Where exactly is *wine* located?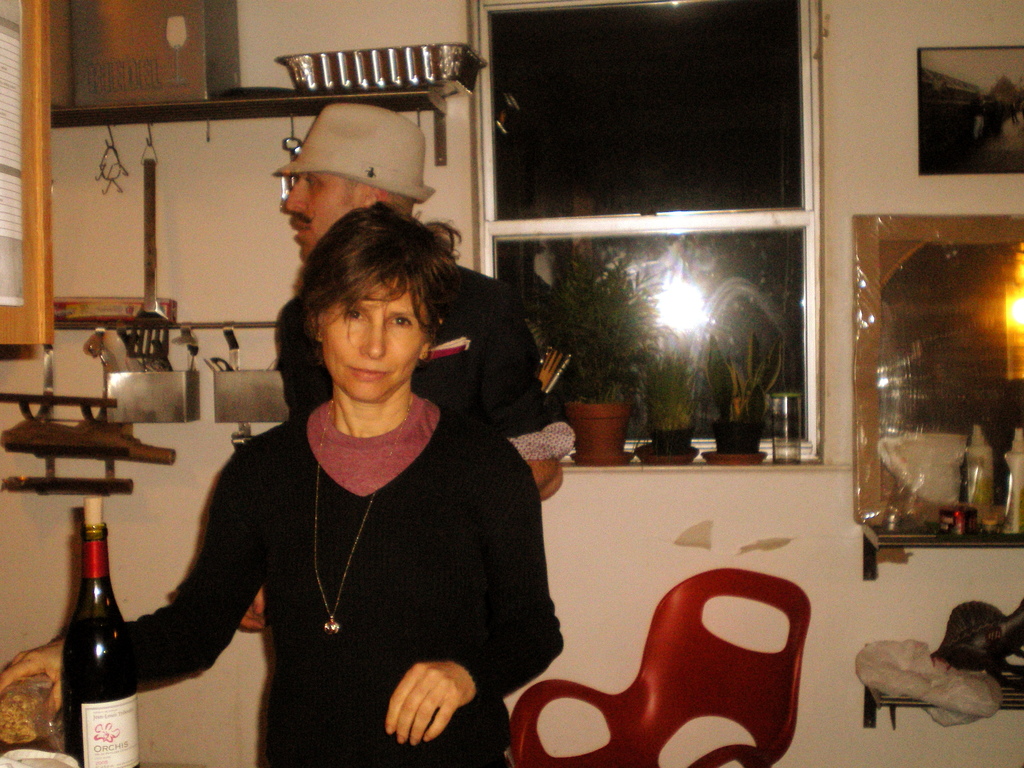
Its bounding box is (54,491,144,767).
